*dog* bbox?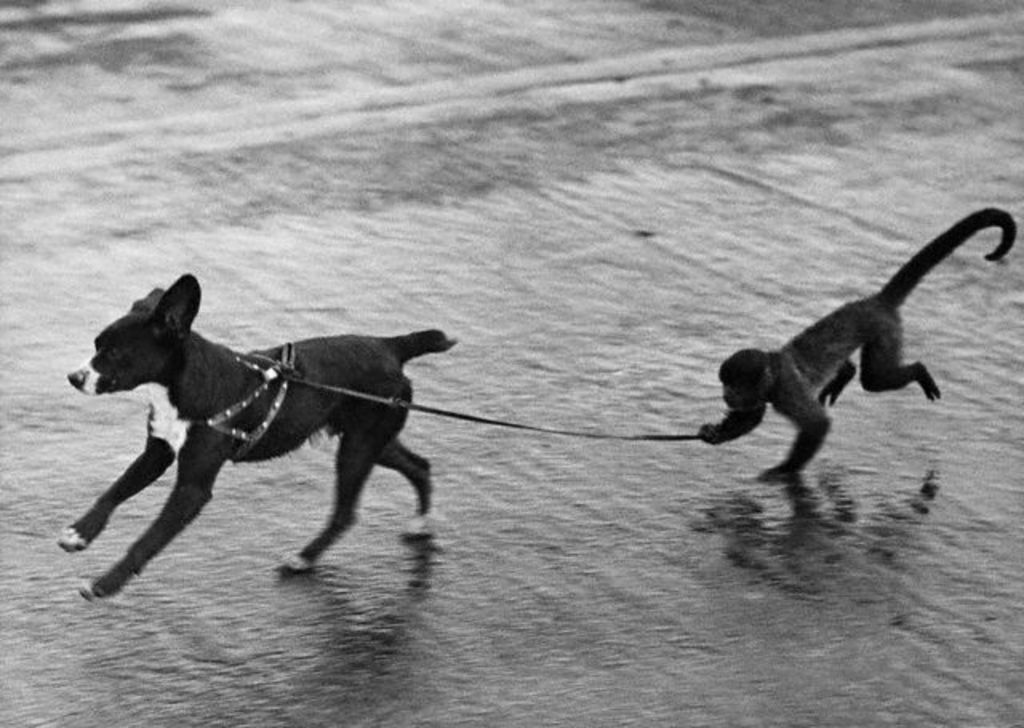
56:272:459:608
